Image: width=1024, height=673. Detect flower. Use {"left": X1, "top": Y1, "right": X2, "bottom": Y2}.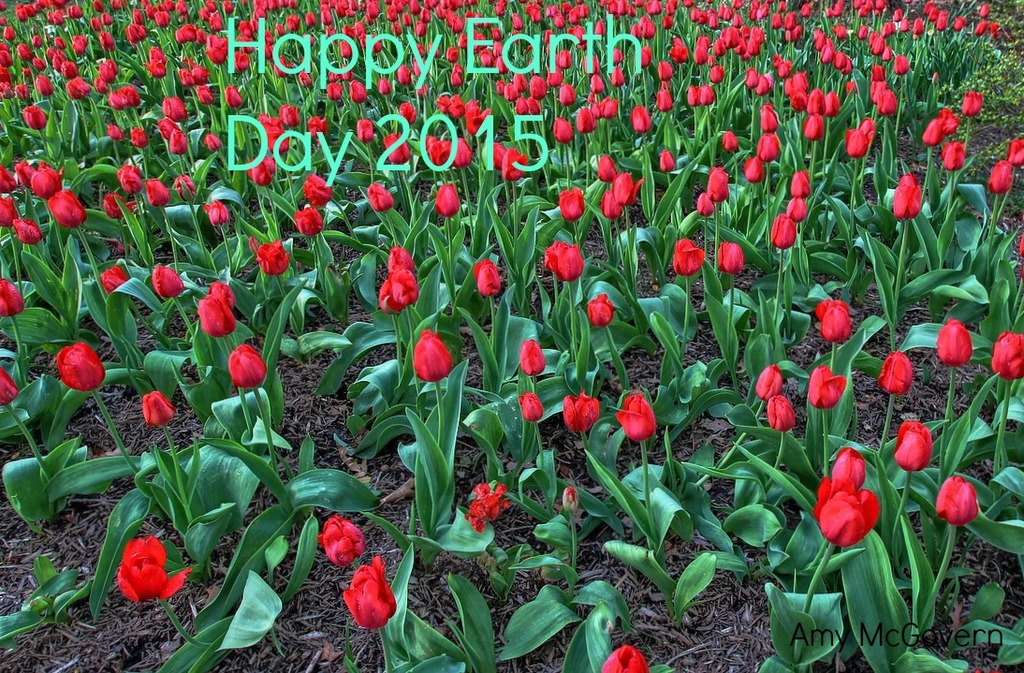
{"left": 116, "top": 164, "right": 142, "bottom": 195}.
